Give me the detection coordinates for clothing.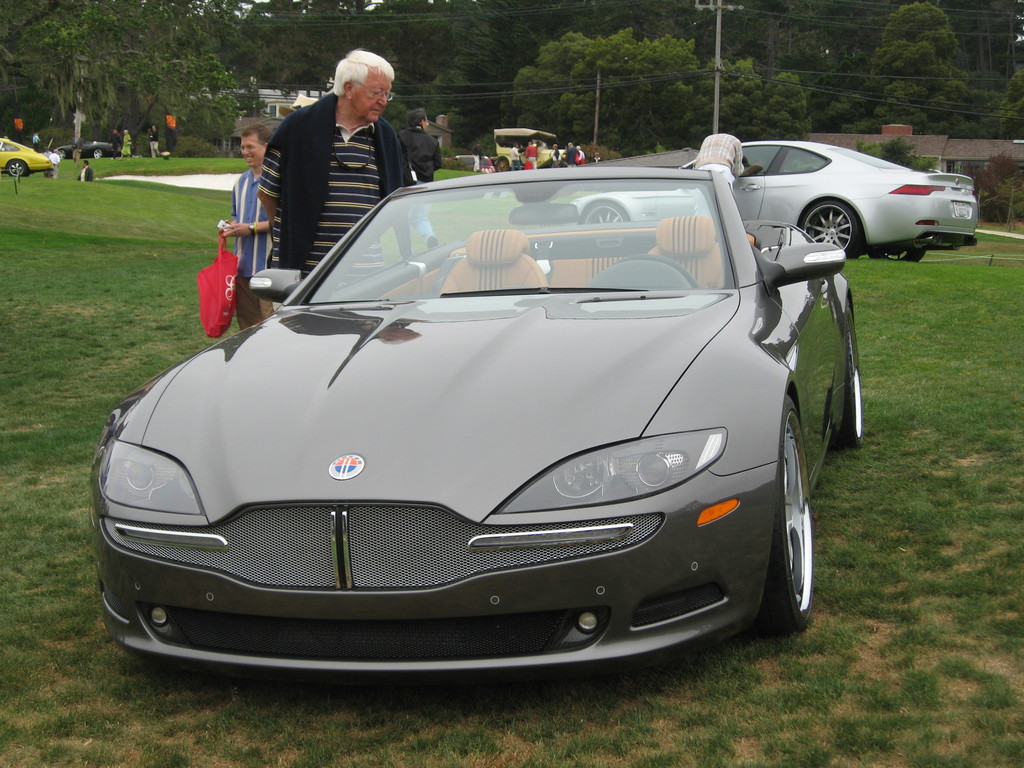
bbox=(44, 151, 51, 156).
